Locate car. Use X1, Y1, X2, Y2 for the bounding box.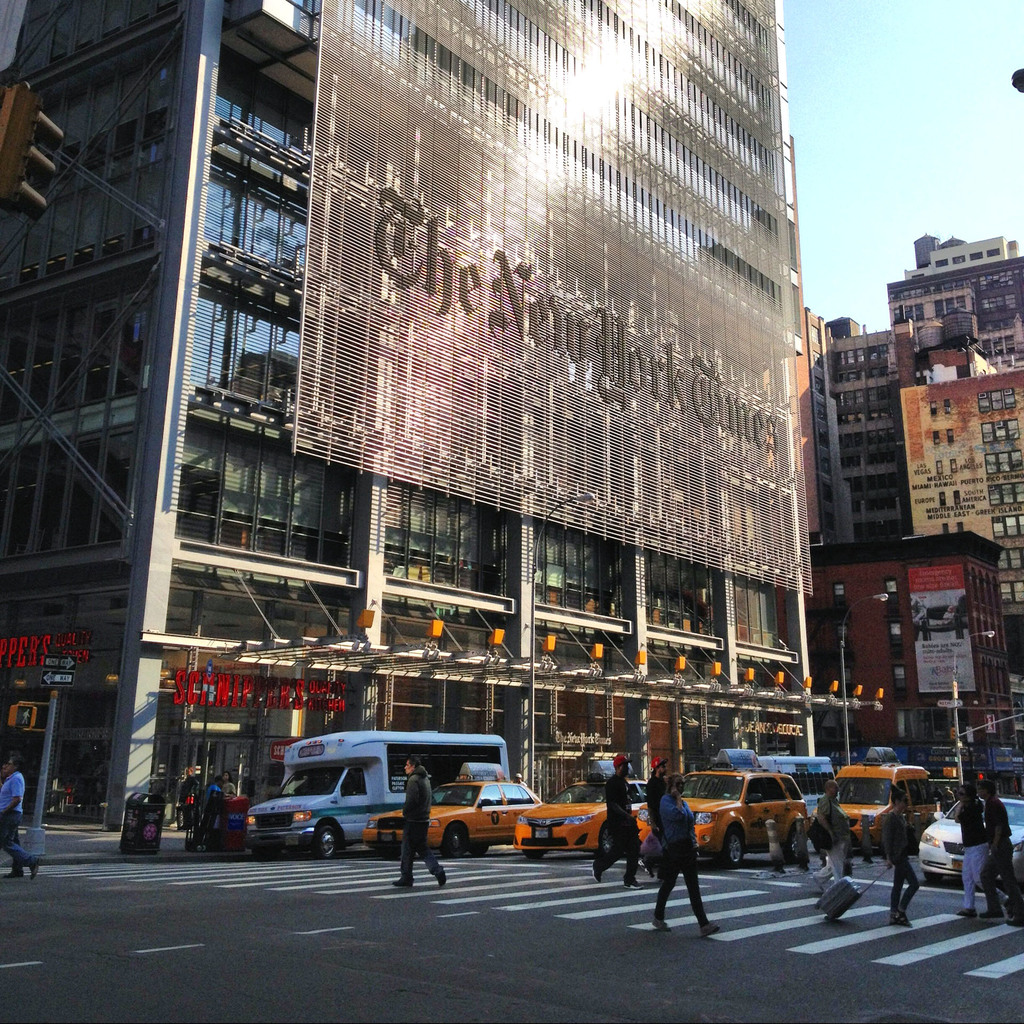
514, 780, 653, 867.
